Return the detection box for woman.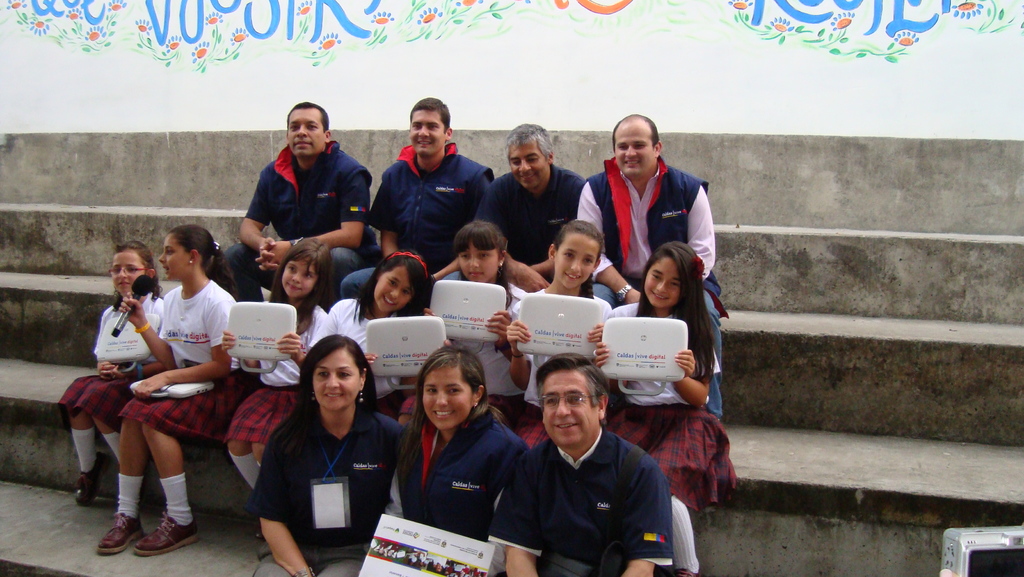
[387,343,532,576].
